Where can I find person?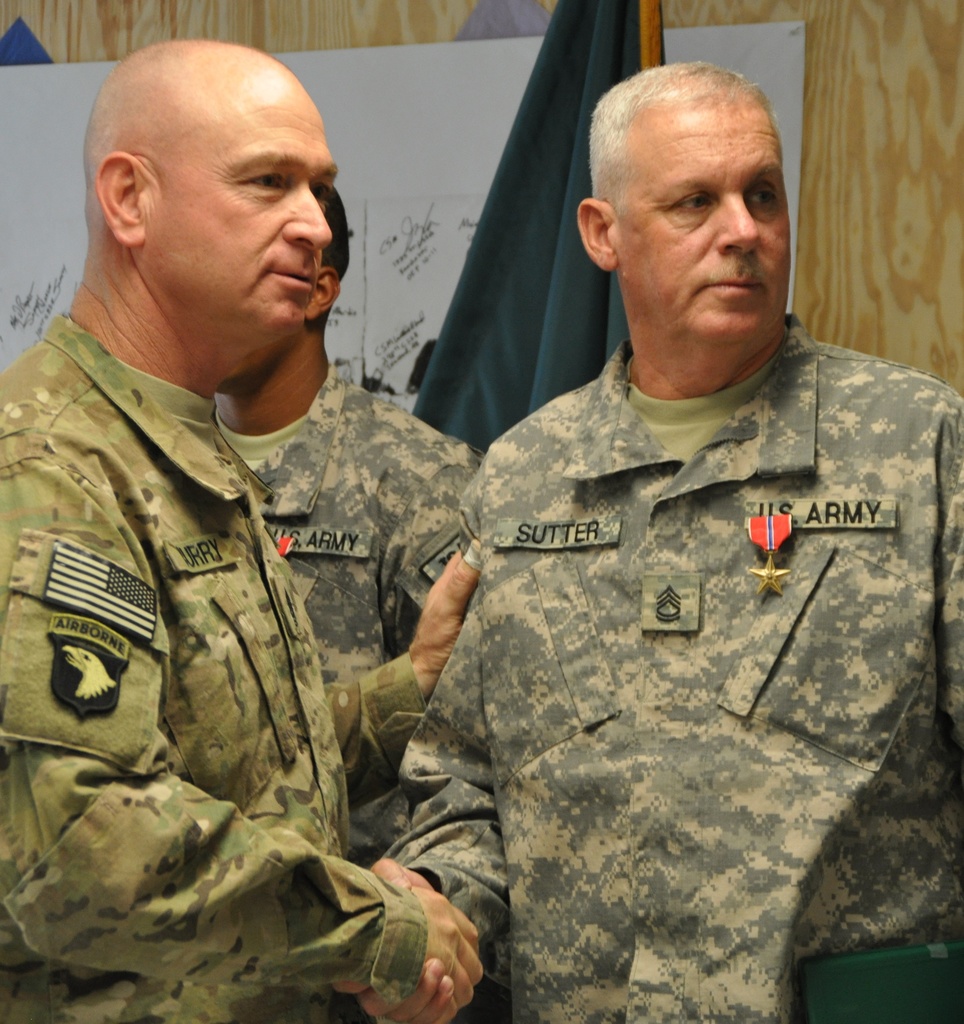
You can find it at 333,58,963,1023.
